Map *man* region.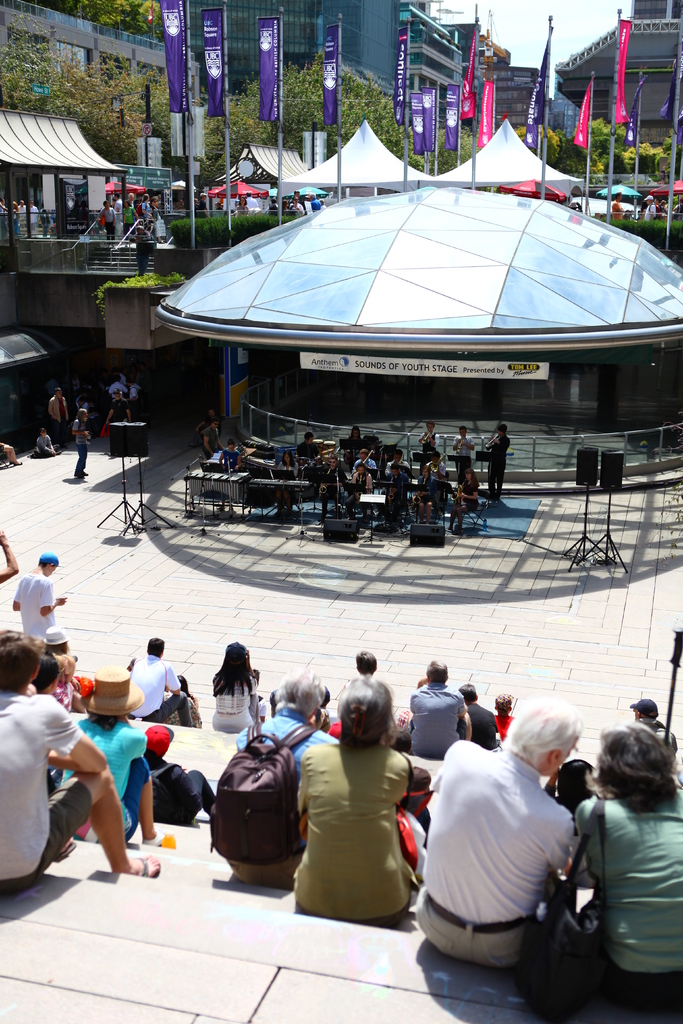
Mapped to [289,189,302,208].
